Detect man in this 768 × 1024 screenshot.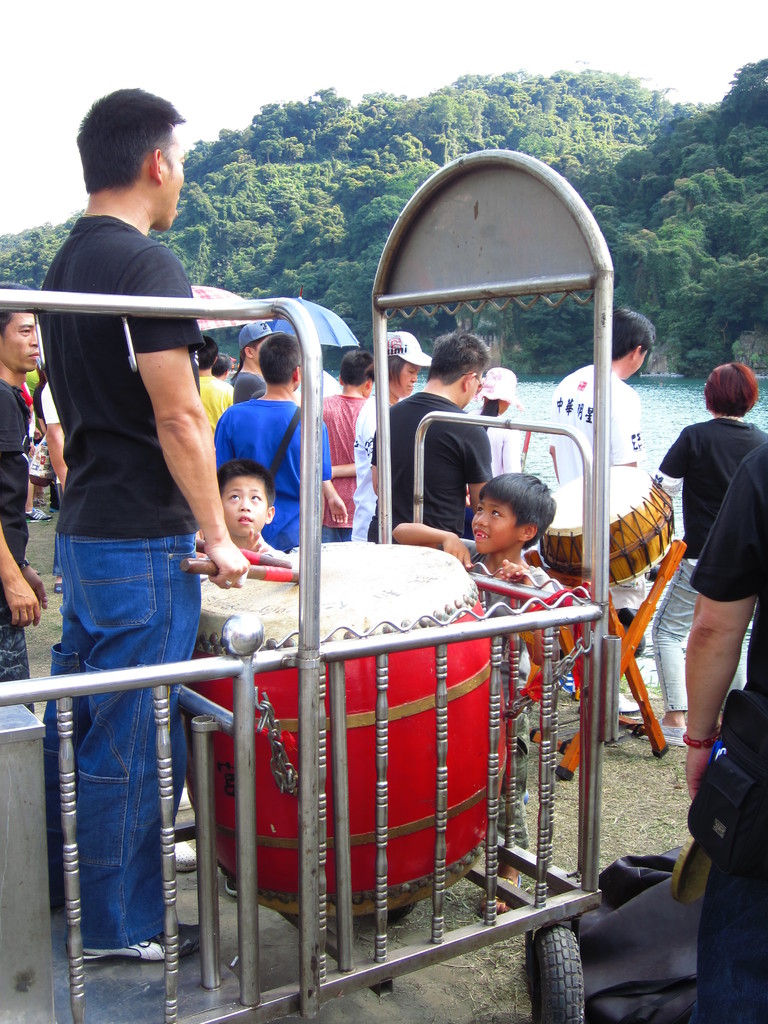
Detection: region(214, 340, 333, 550).
